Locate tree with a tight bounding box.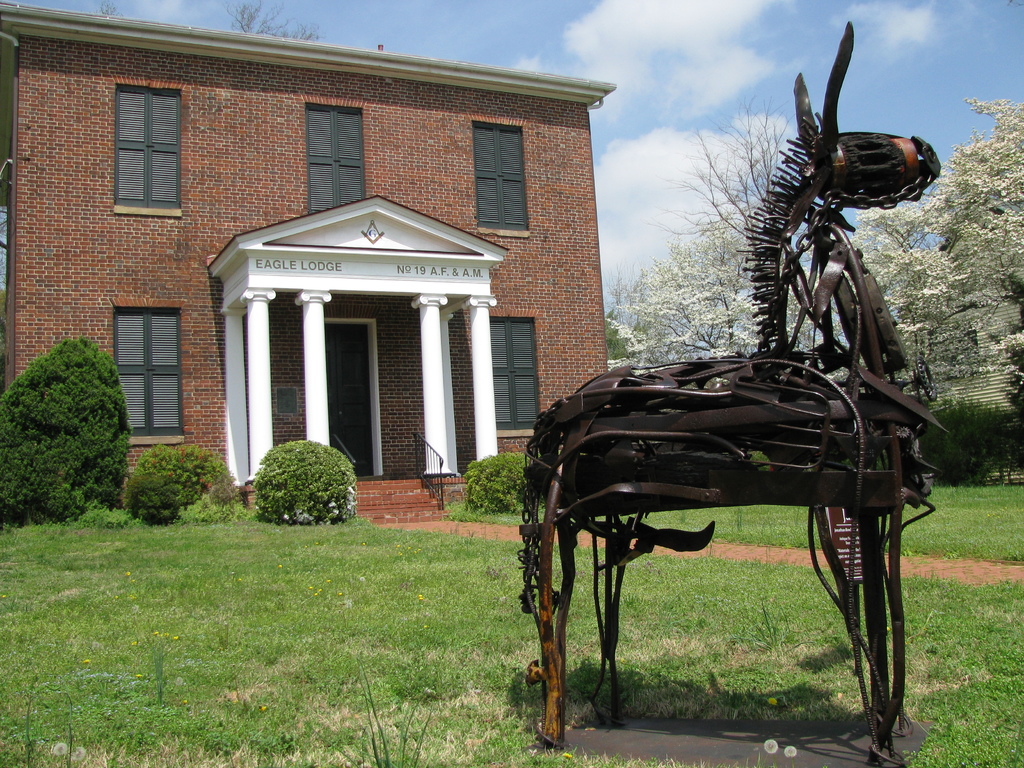
BBox(857, 95, 1023, 351).
